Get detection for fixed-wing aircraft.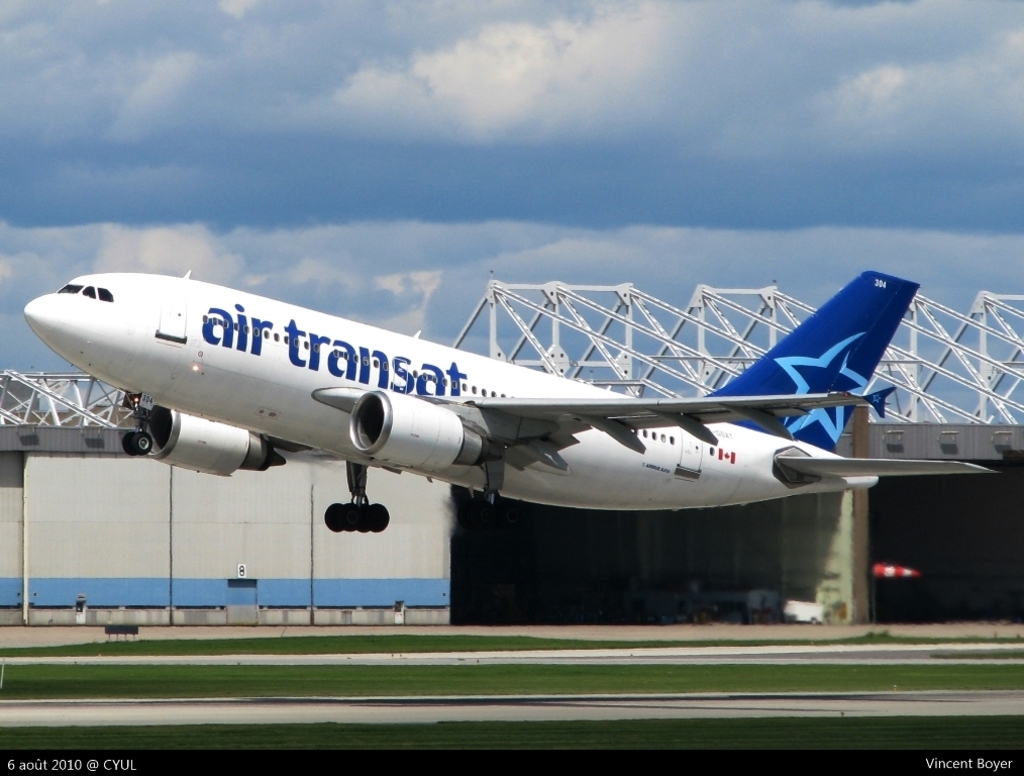
Detection: 28/275/999/535.
